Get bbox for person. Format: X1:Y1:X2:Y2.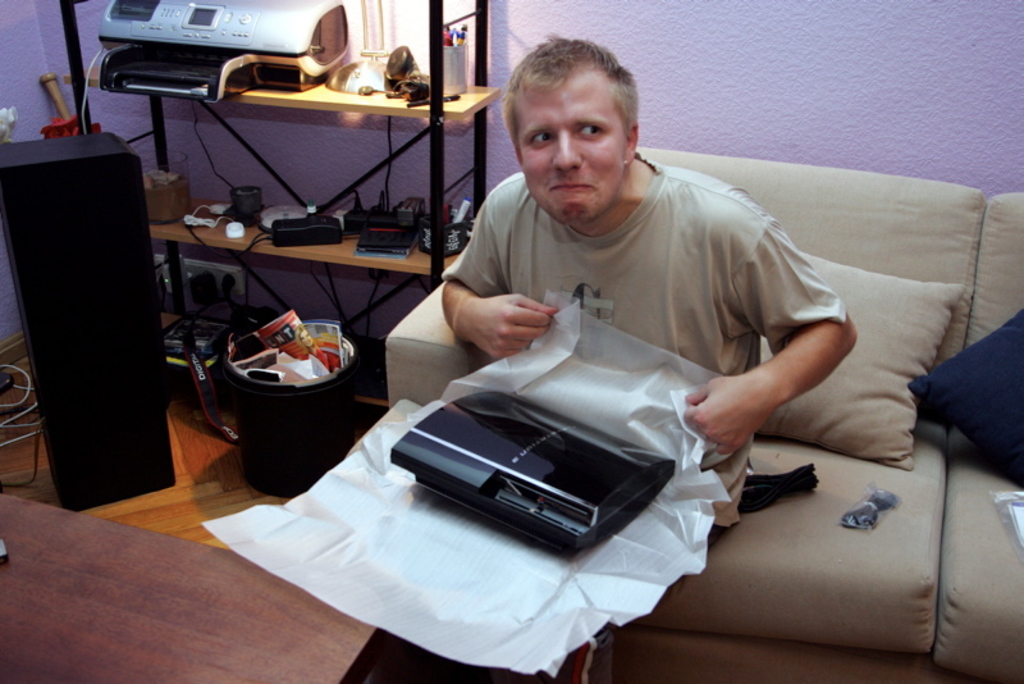
339:31:864:683.
